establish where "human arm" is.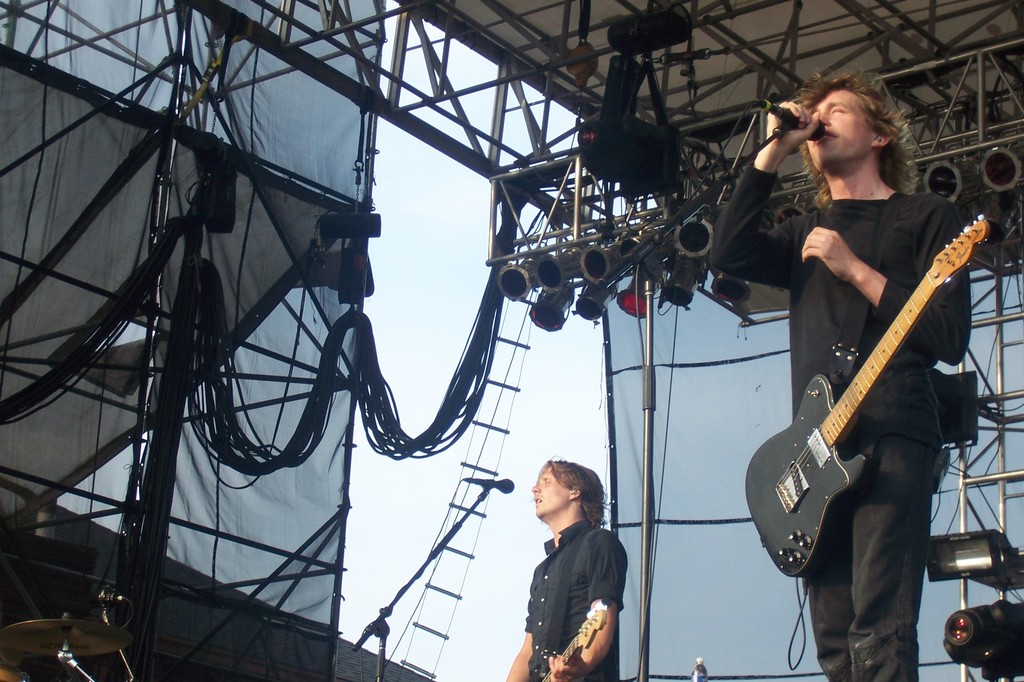
Established at <region>547, 531, 627, 681</region>.
